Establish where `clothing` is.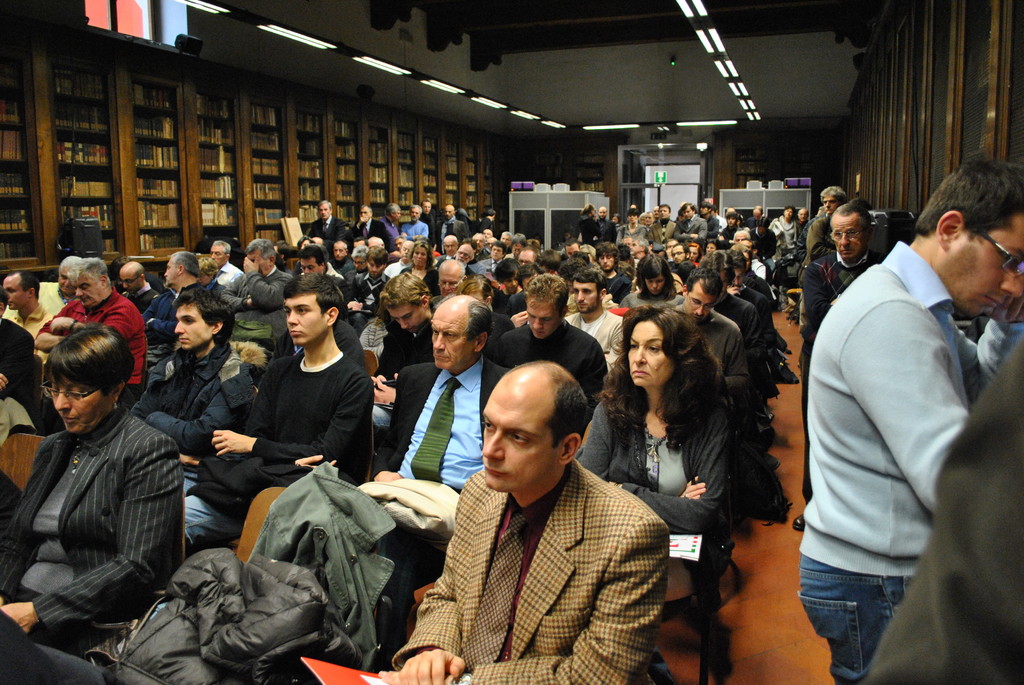
Established at [672,209,703,242].
